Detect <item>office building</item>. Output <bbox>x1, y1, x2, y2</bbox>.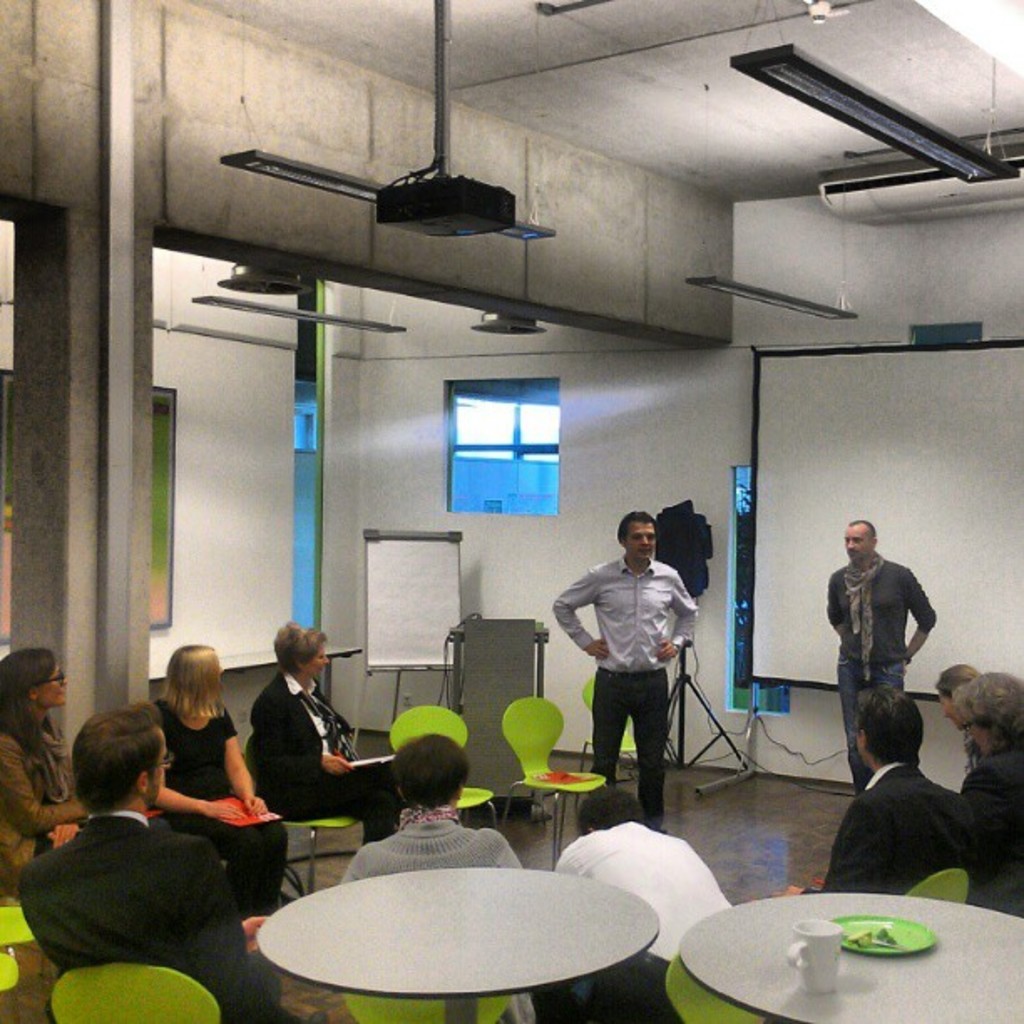
<bbox>18, 8, 1023, 1023</bbox>.
